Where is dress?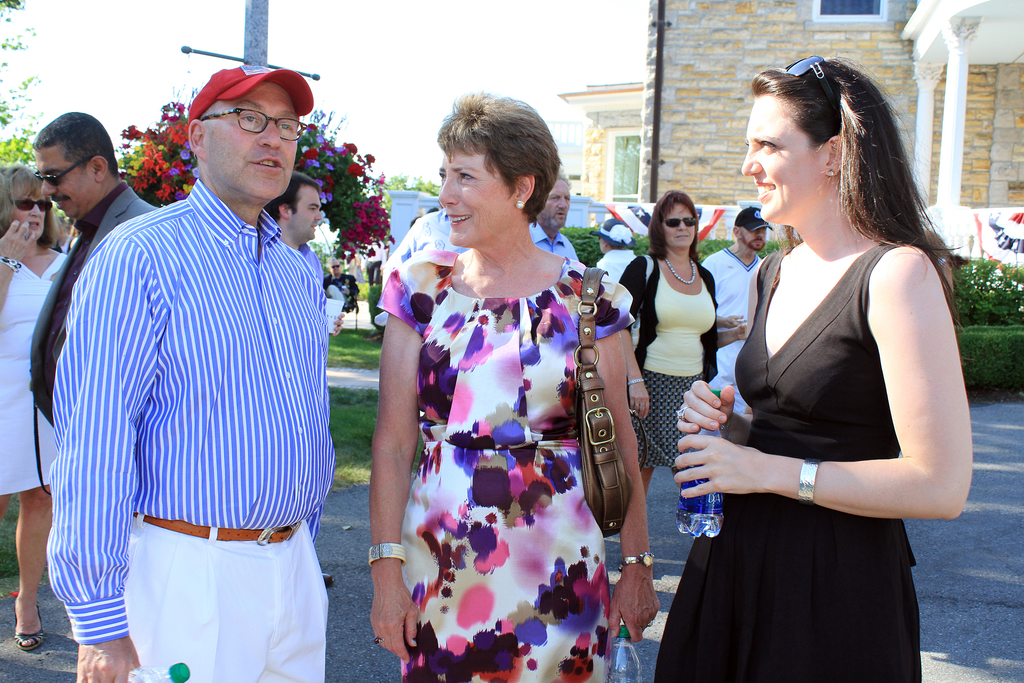
<box>0,252,69,497</box>.
